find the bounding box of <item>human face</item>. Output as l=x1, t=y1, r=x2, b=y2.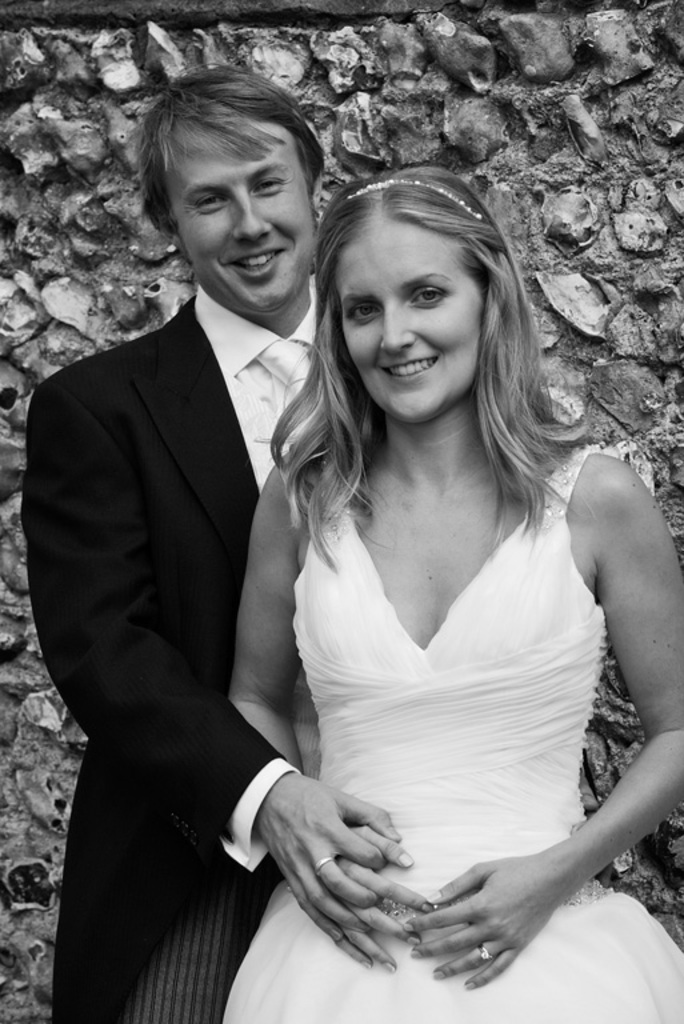
l=339, t=219, r=489, b=420.
